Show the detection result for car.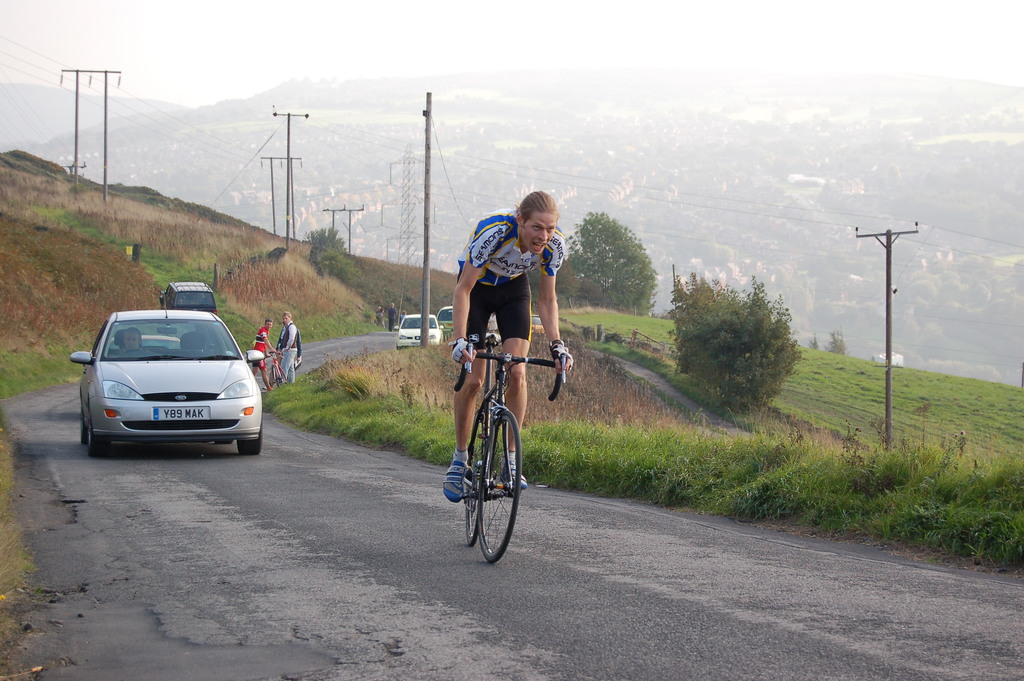
(left=435, top=302, right=451, bottom=340).
